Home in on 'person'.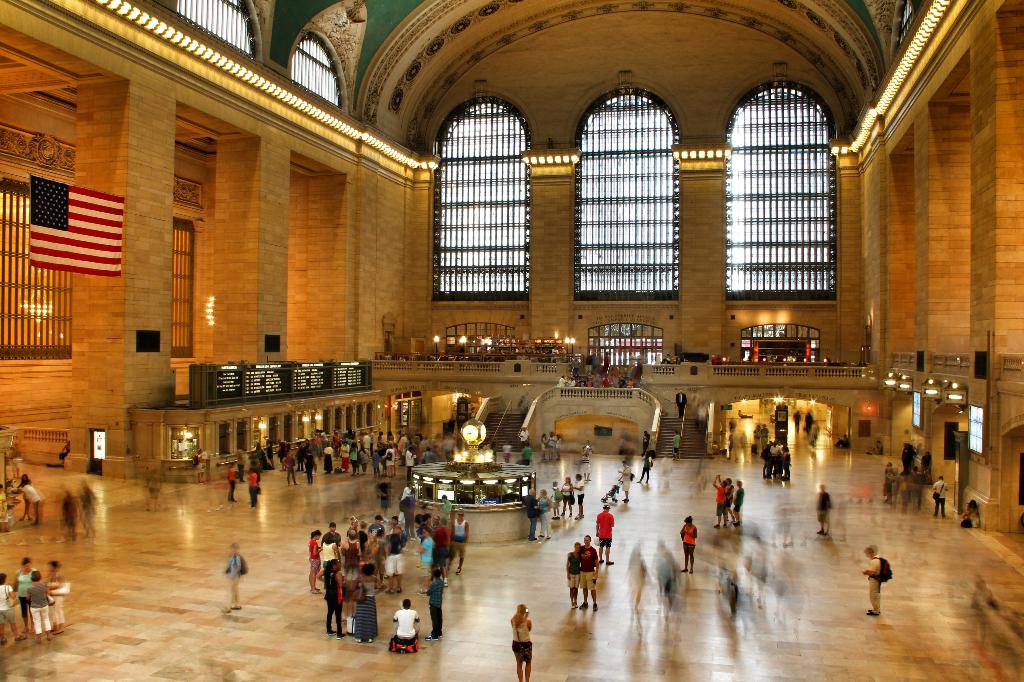
Homed in at 508,602,533,681.
